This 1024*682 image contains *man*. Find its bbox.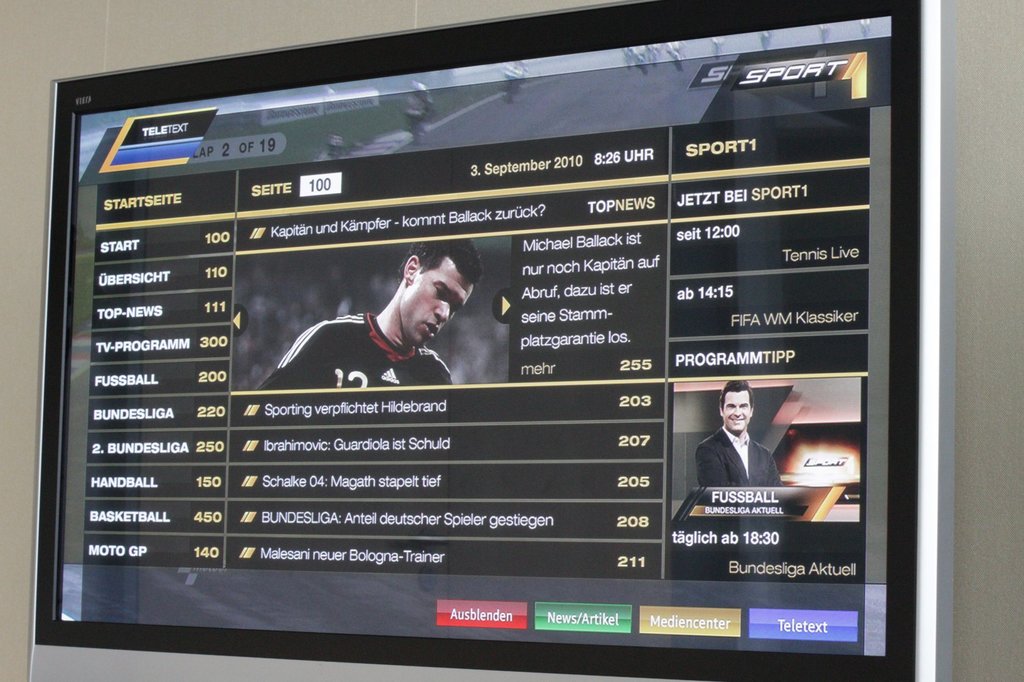
255:234:482:392.
